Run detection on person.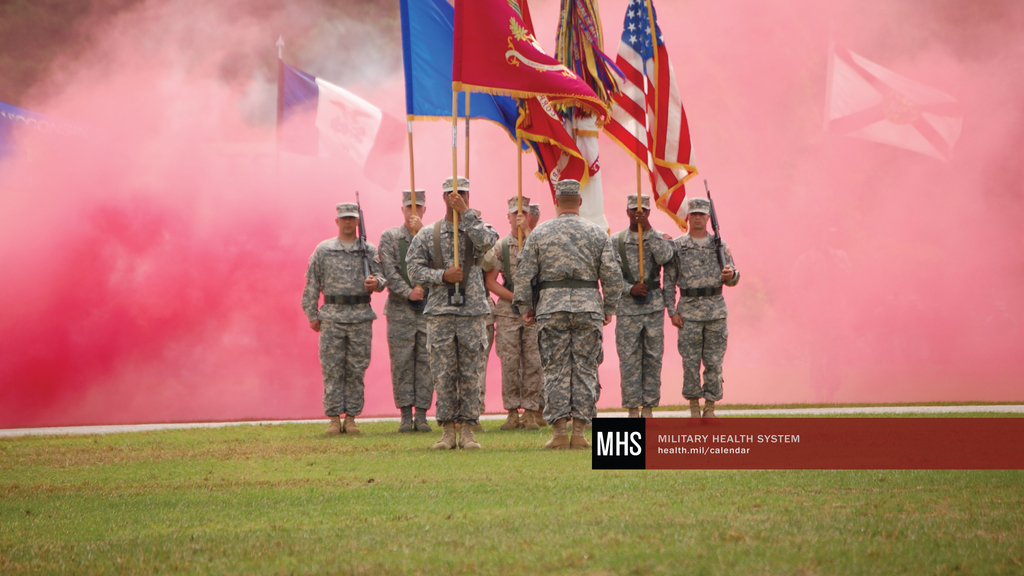
Result: [left=380, top=180, right=424, bottom=431].
